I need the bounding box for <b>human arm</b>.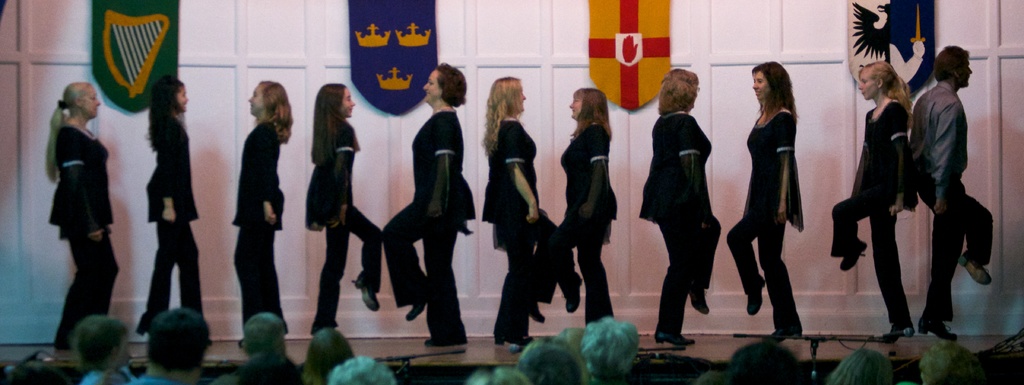
Here it is: locate(165, 116, 177, 224).
